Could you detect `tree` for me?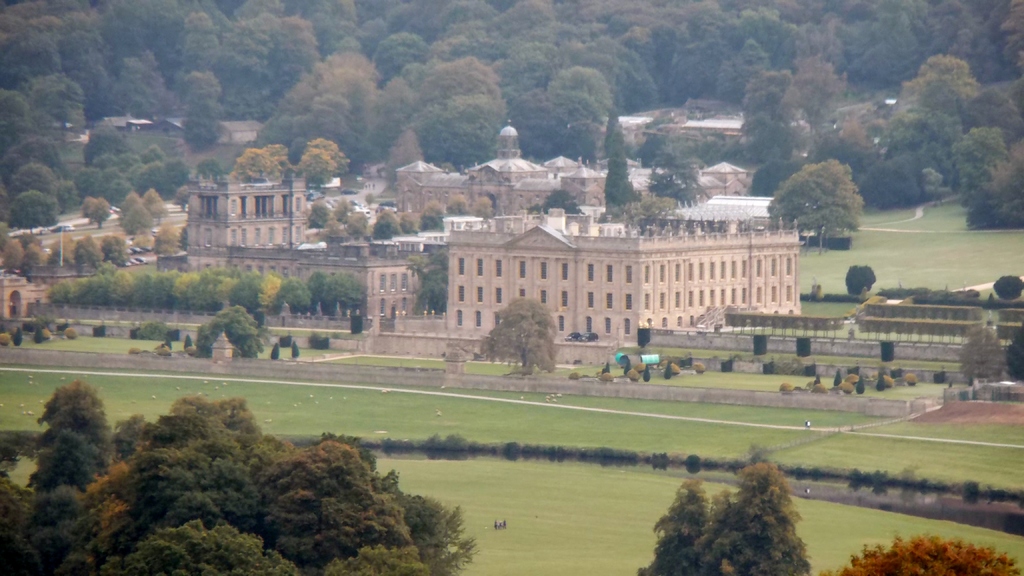
Detection result: box=[0, 381, 476, 575].
